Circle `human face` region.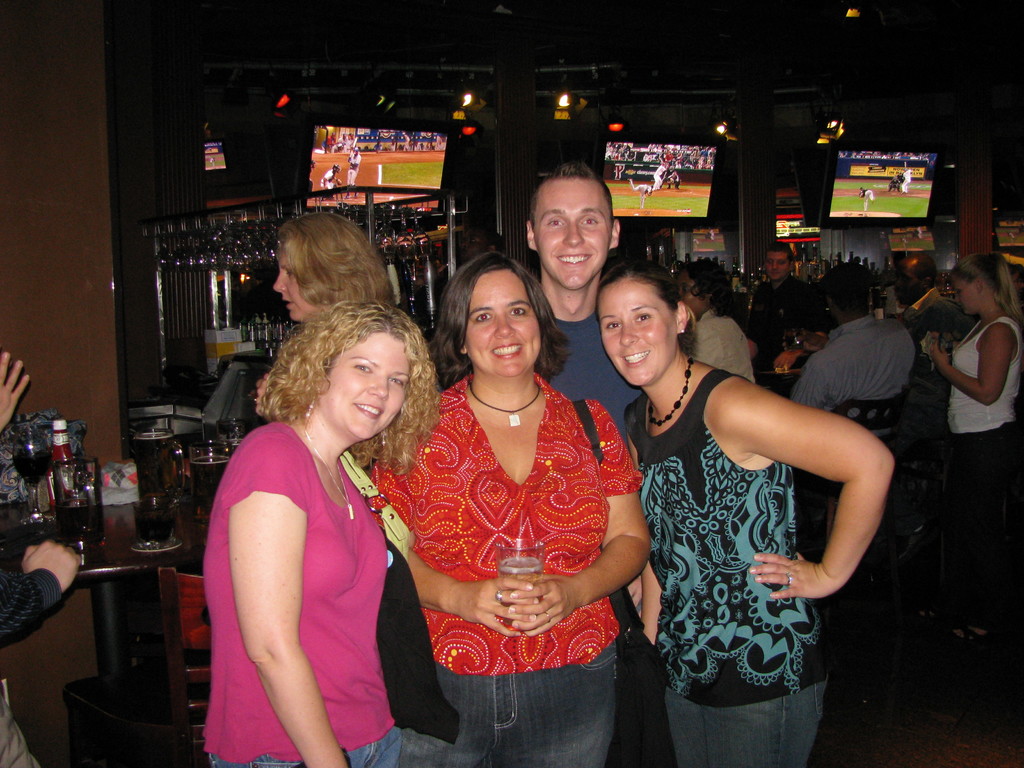
Region: 895:268:916:300.
